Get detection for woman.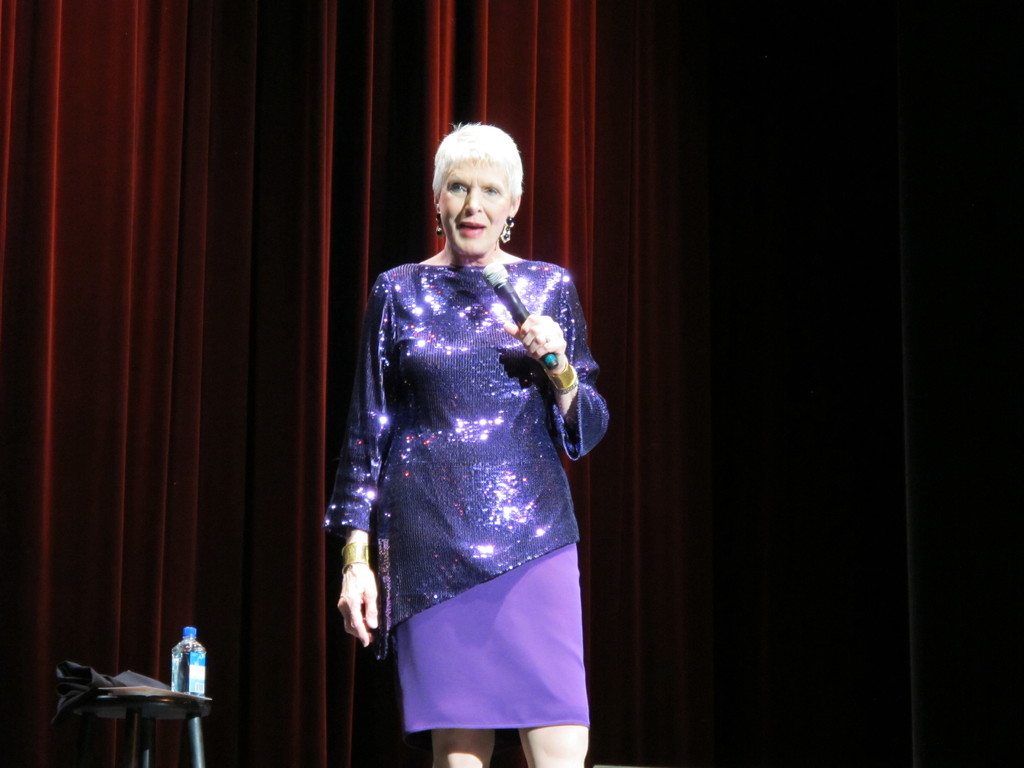
Detection: Rect(314, 125, 609, 767).
